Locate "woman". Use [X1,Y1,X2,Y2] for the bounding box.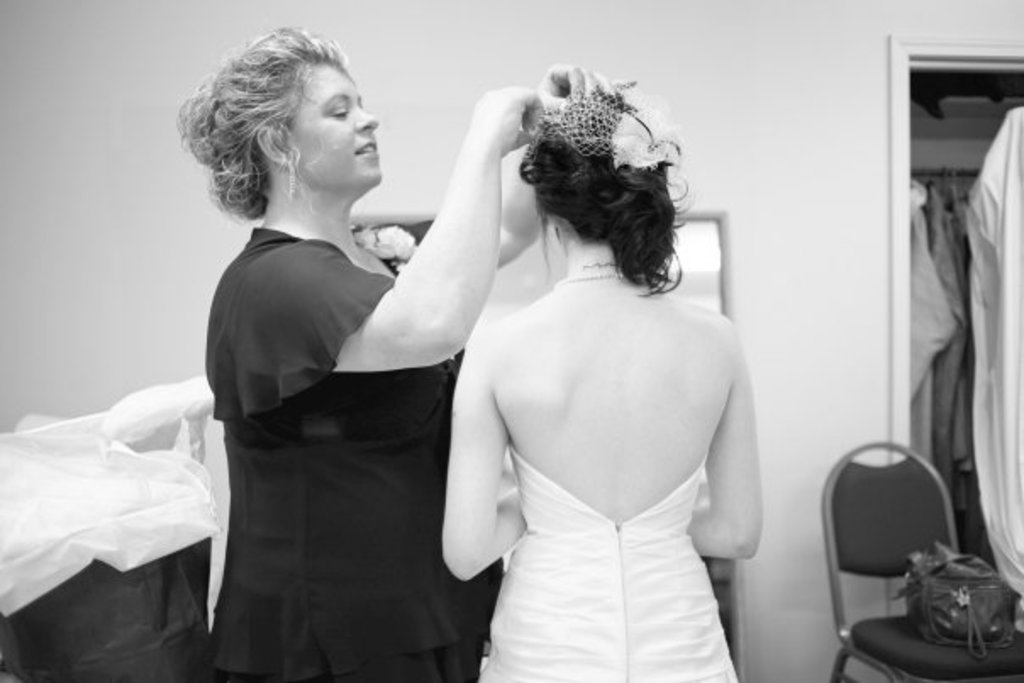
[176,25,637,681].
